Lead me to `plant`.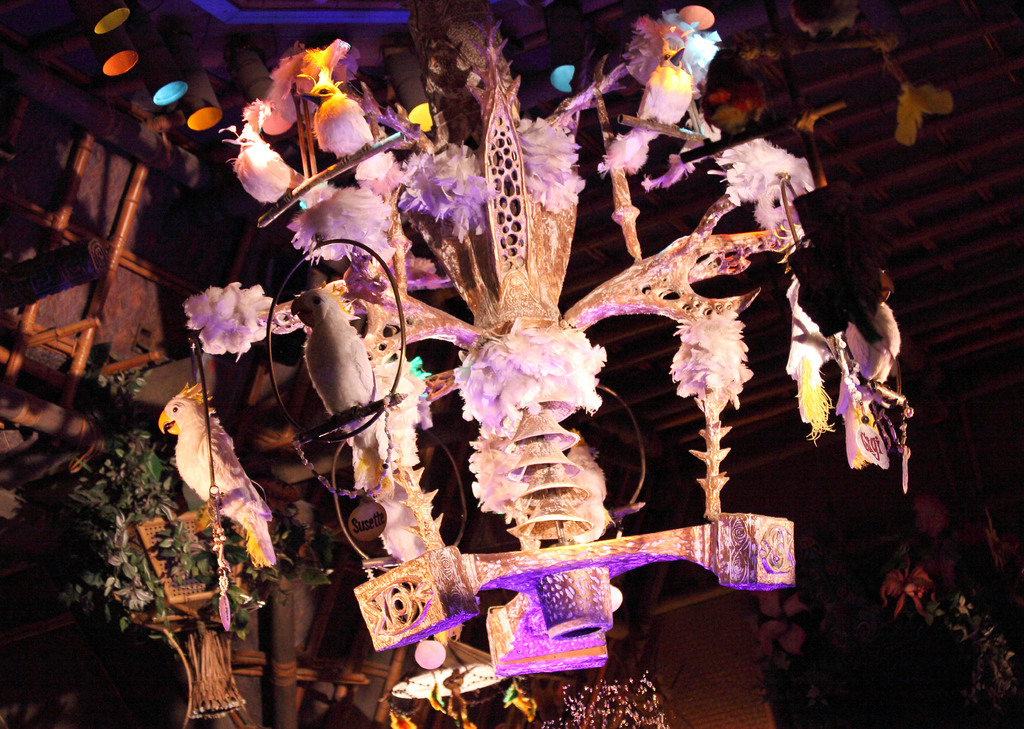
Lead to [left=94, top=364, right=155, bottom=414].
